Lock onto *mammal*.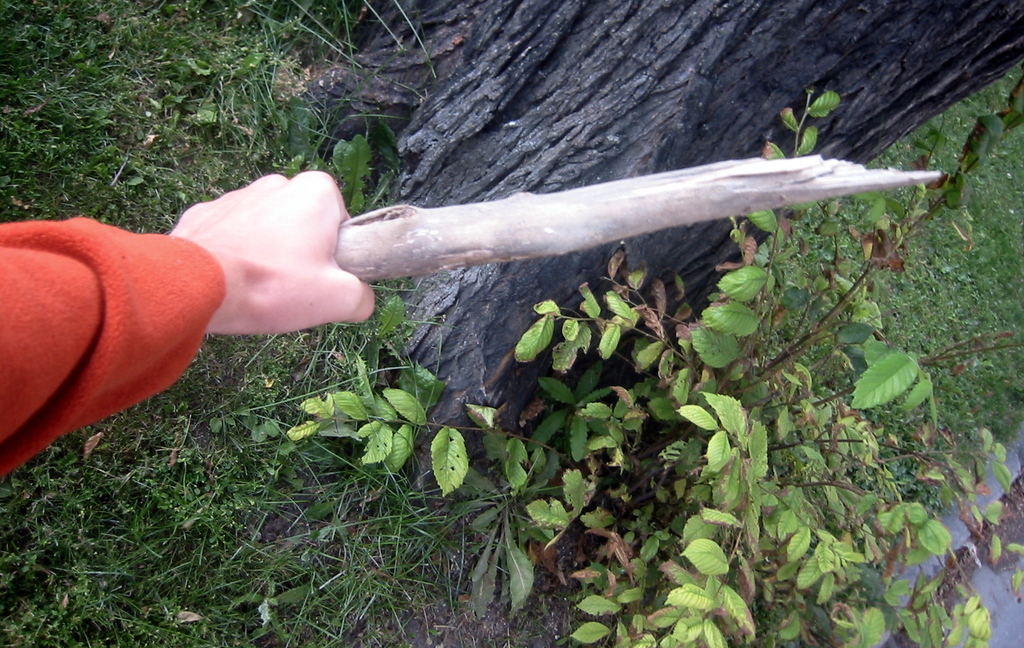
Locked: {"left": 0, "top": 162, "right": 385, "bottom": 488}.
